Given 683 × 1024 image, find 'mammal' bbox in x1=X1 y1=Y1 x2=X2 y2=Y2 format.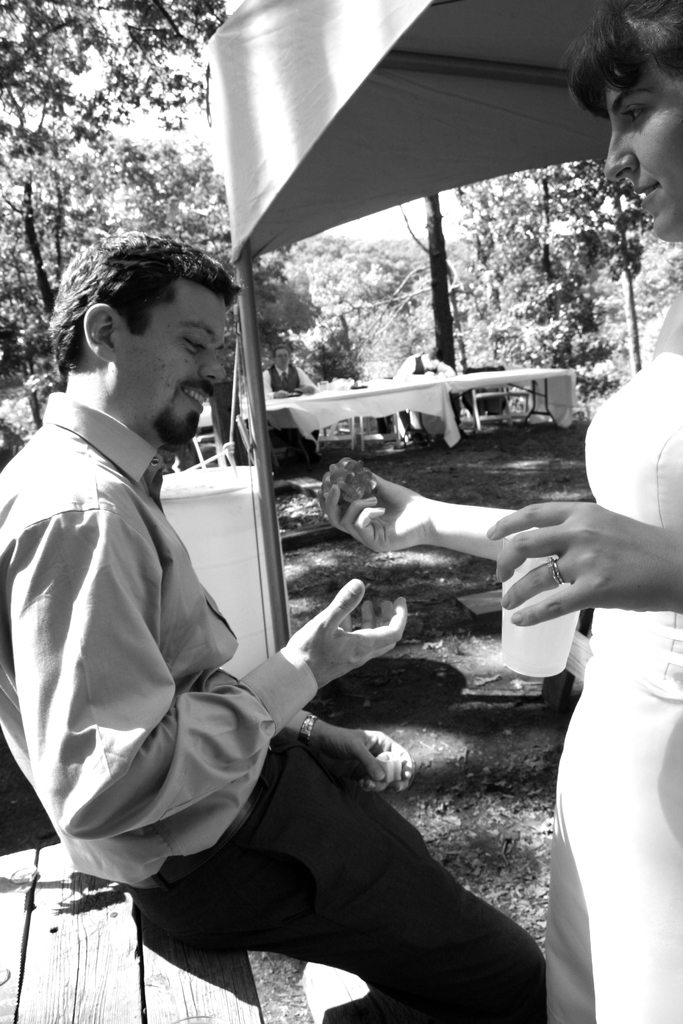
x1=16 y1=244 x2=469 y2=1023.
